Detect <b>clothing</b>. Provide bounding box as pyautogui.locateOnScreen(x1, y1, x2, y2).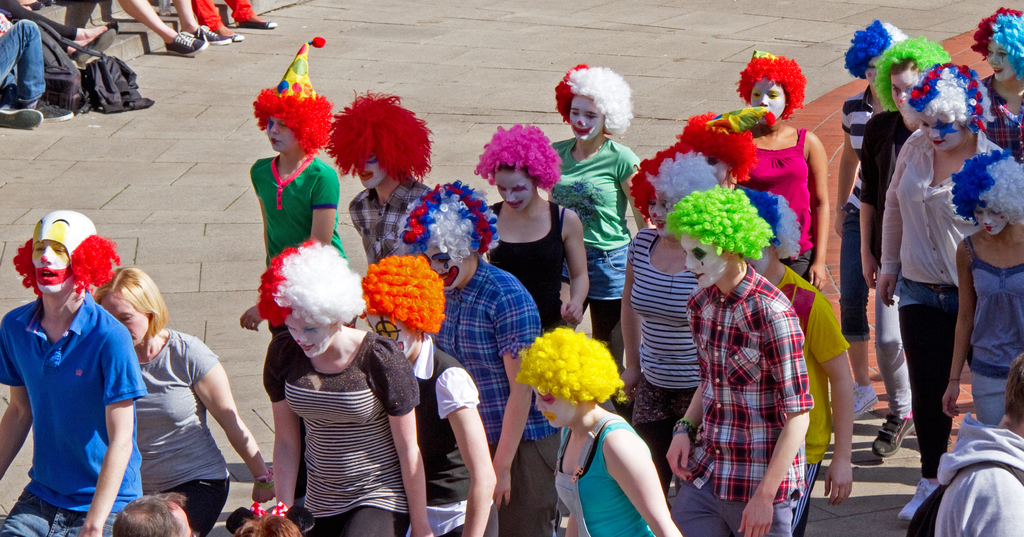
pyautogui.locateOnScreen(189, 0, 259, 41).
